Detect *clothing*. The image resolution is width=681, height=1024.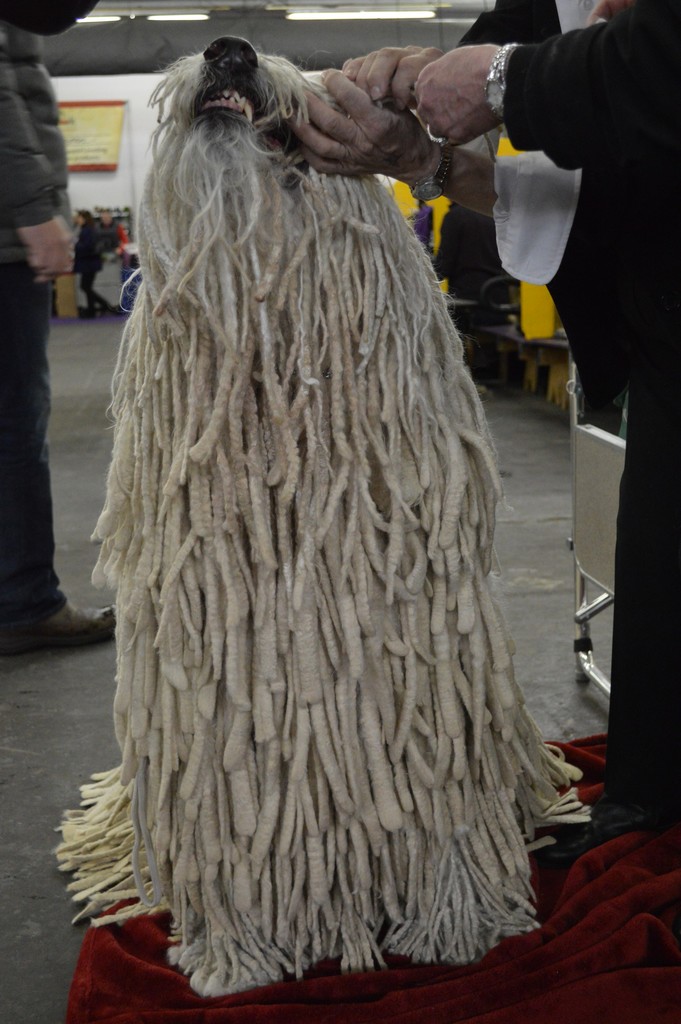
0/0/72/645.
